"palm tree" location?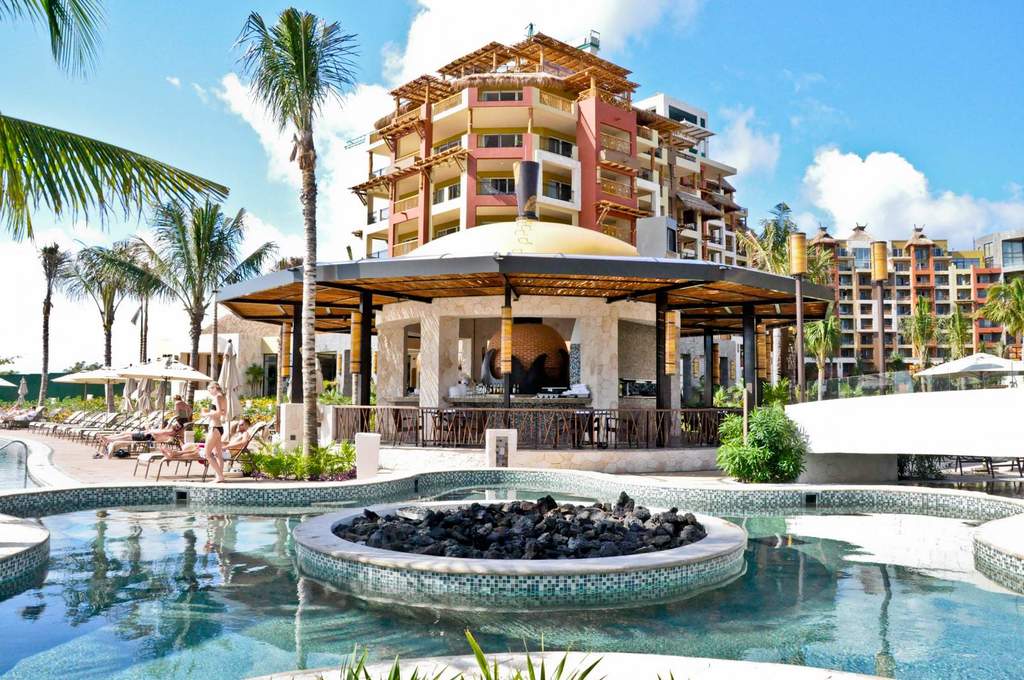
(x1=764, y1=209, x2=810, y2=263)
